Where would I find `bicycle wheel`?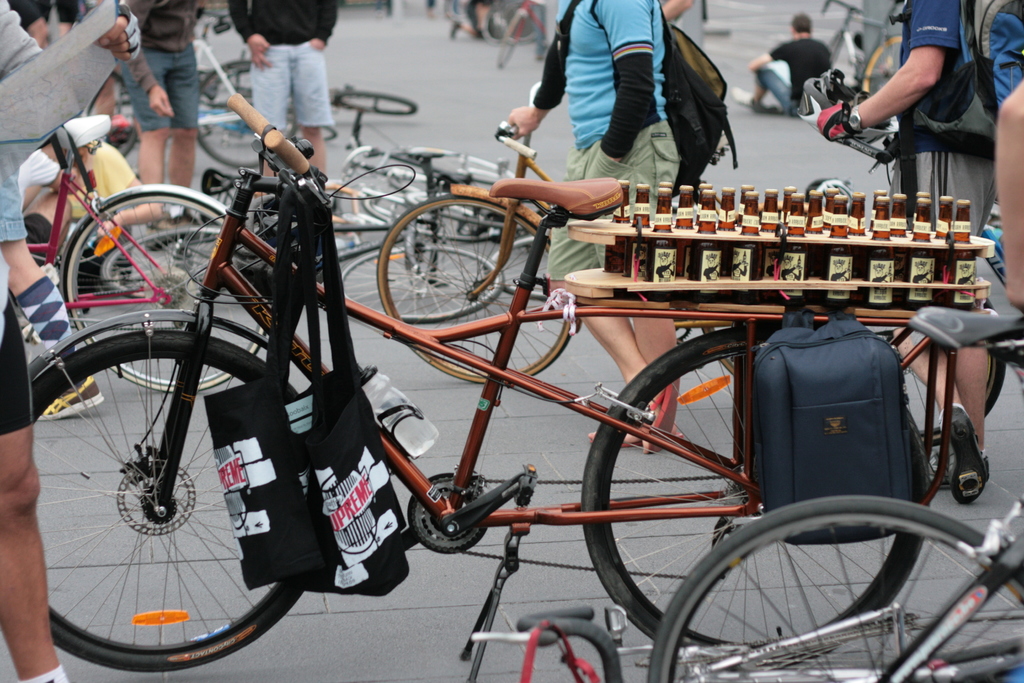
At bbox=(362, 182, 510, 241).
